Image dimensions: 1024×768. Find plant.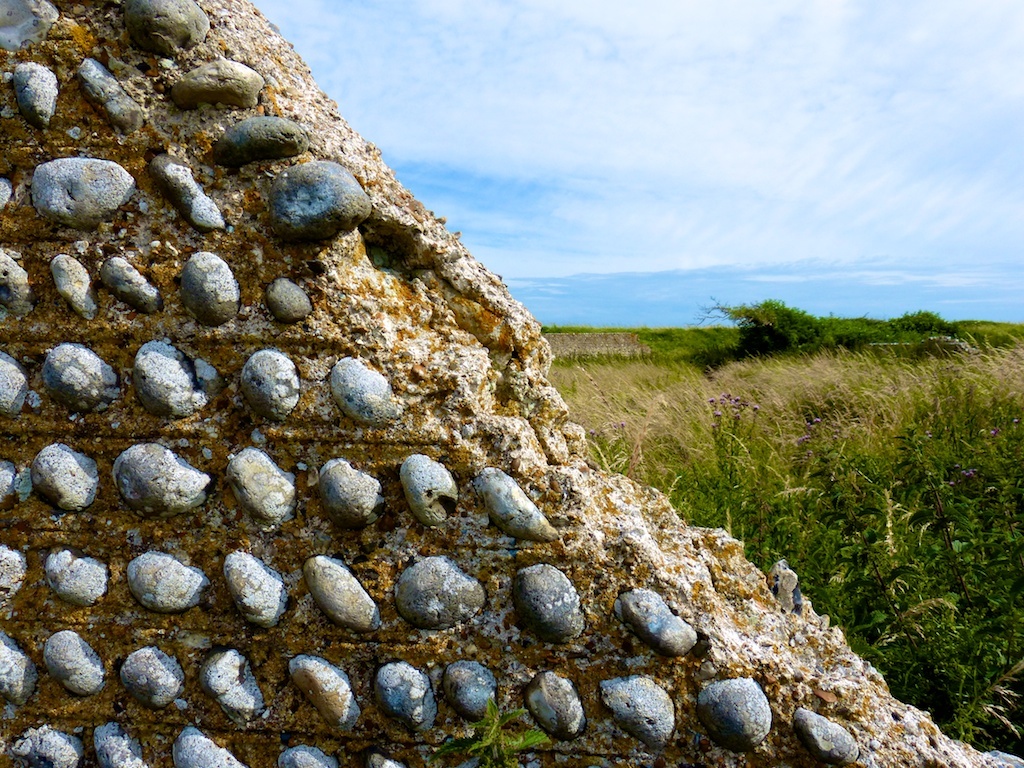
(891, 667, 1023, 761).
